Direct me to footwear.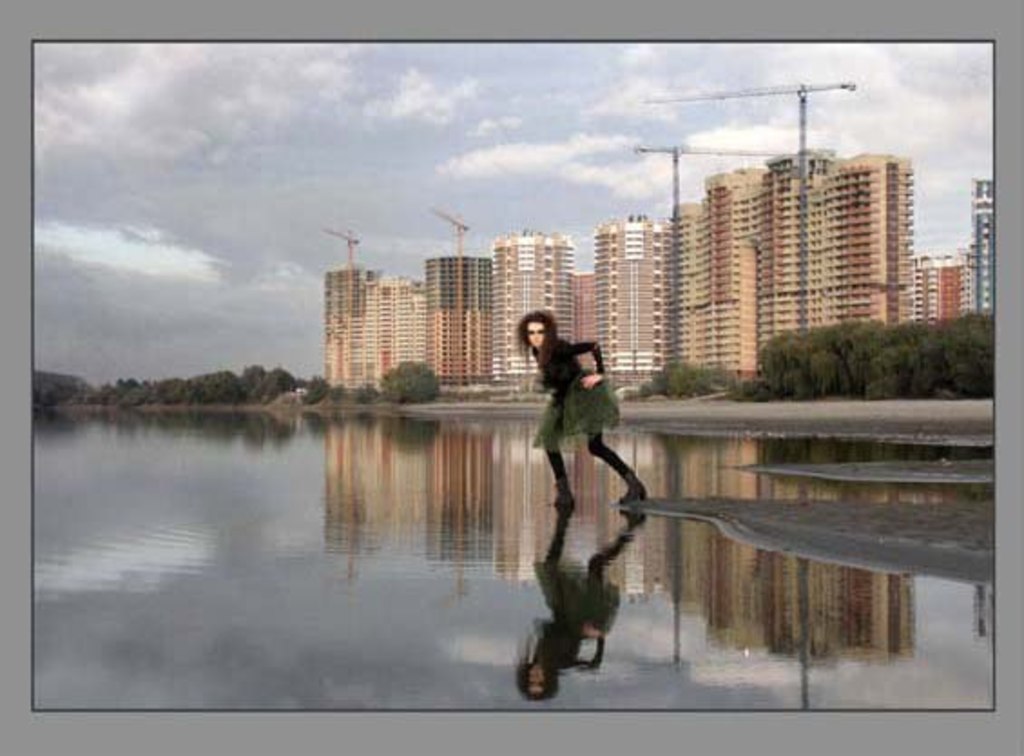
Direction: (x1=620, y1=482, x2=647, y2=506).
